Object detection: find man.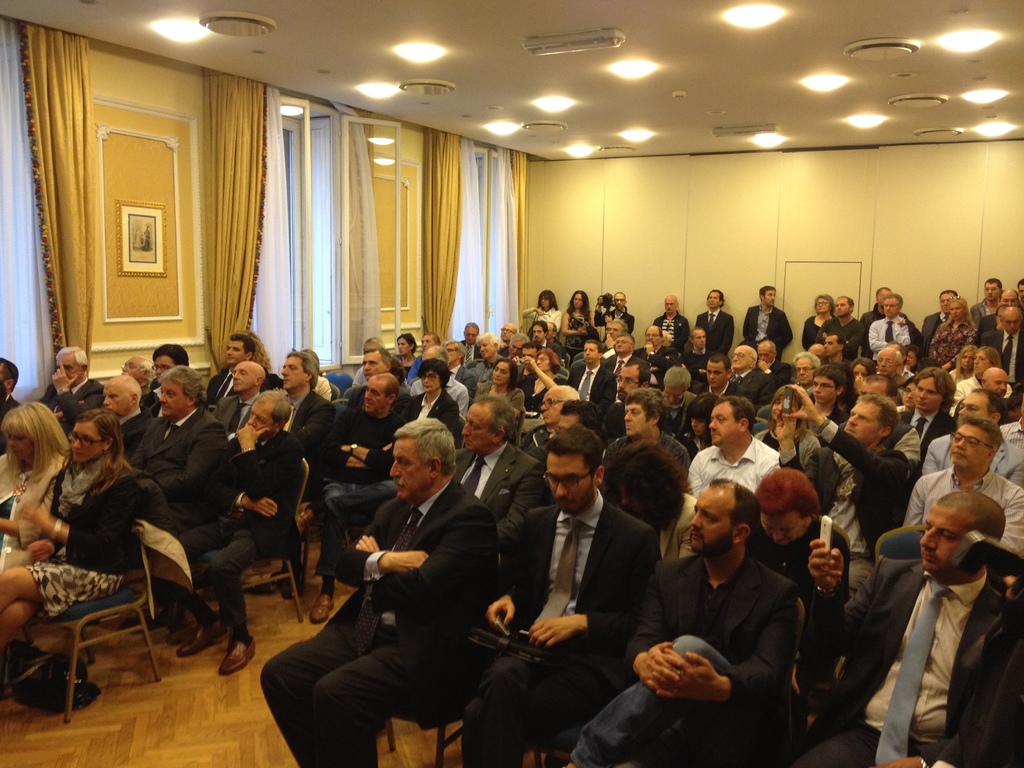
box=[340, 342, 415, 411].
